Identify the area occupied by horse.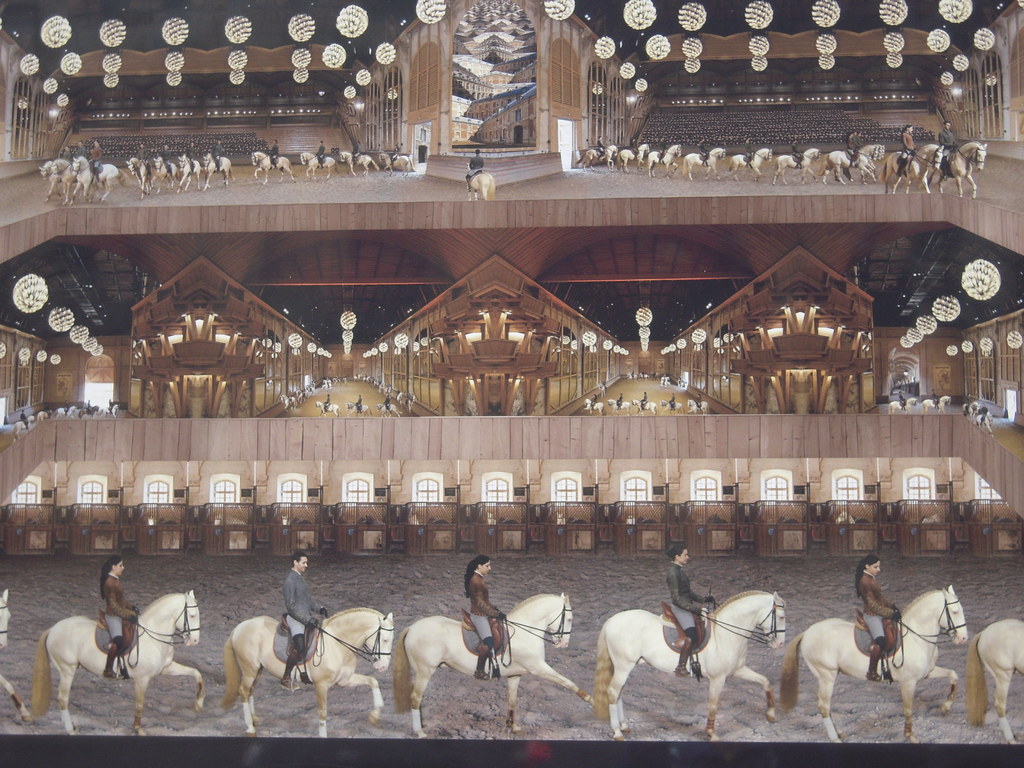
Area: locate(204, 152, 237, 191).
